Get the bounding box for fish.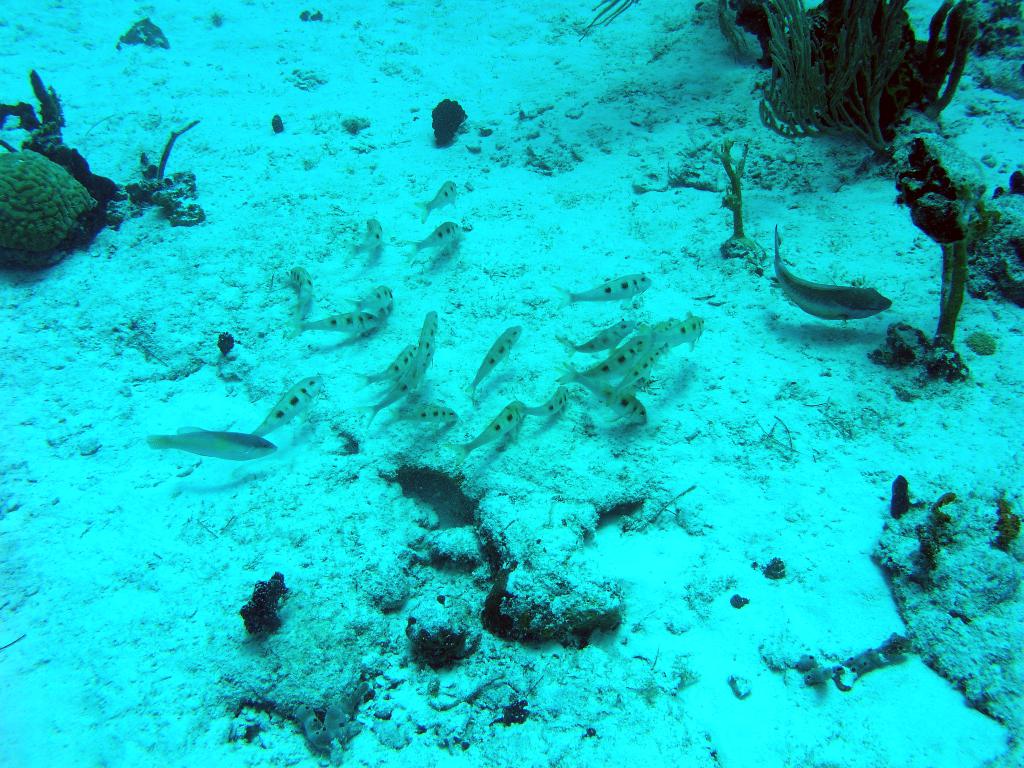
l=548, t=273, r=659, b=309.
